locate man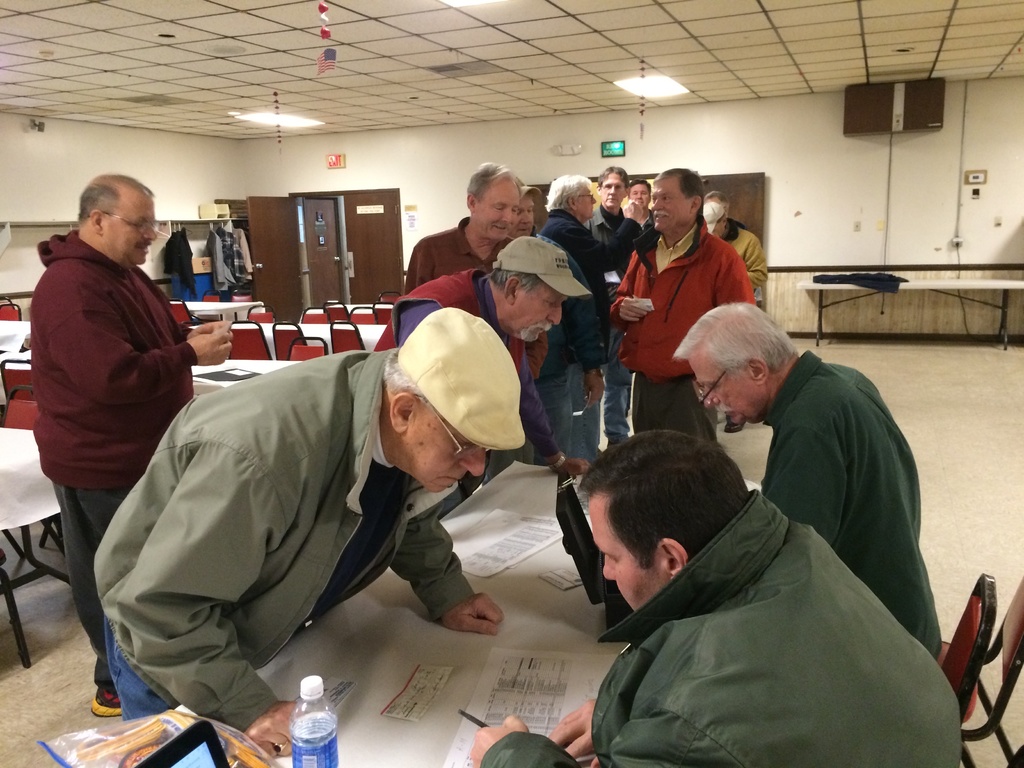
bbox=(611, 167, 752, 440)
